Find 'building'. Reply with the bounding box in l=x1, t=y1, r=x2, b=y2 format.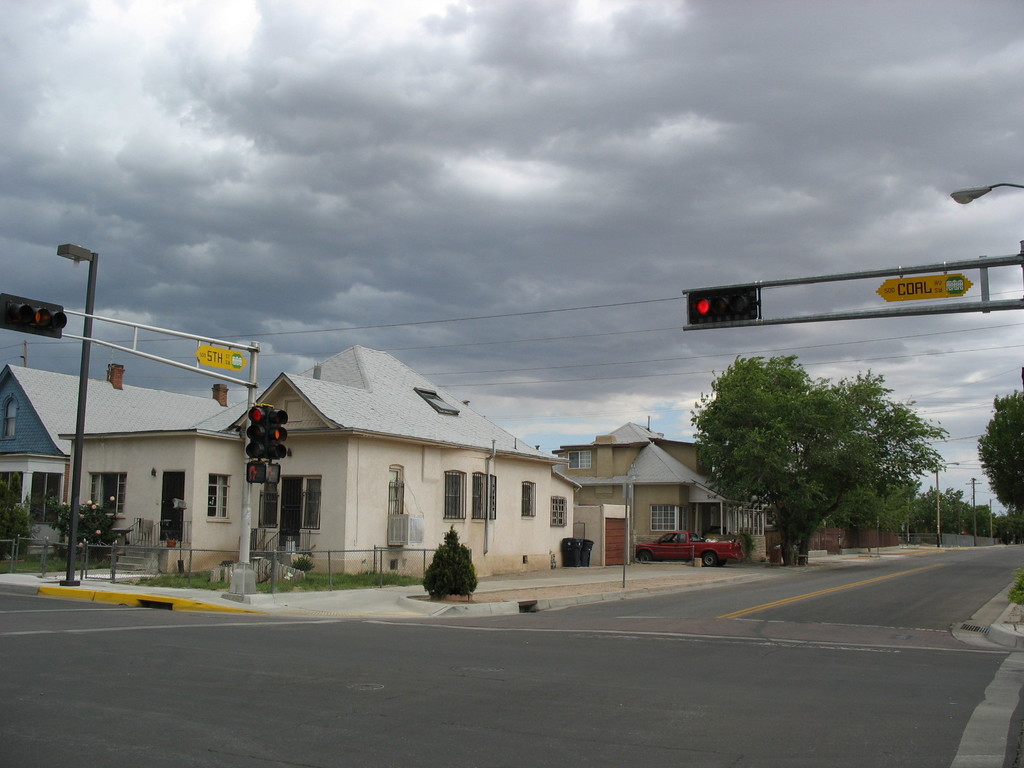
l=0, t=364, r=239, b=553.
